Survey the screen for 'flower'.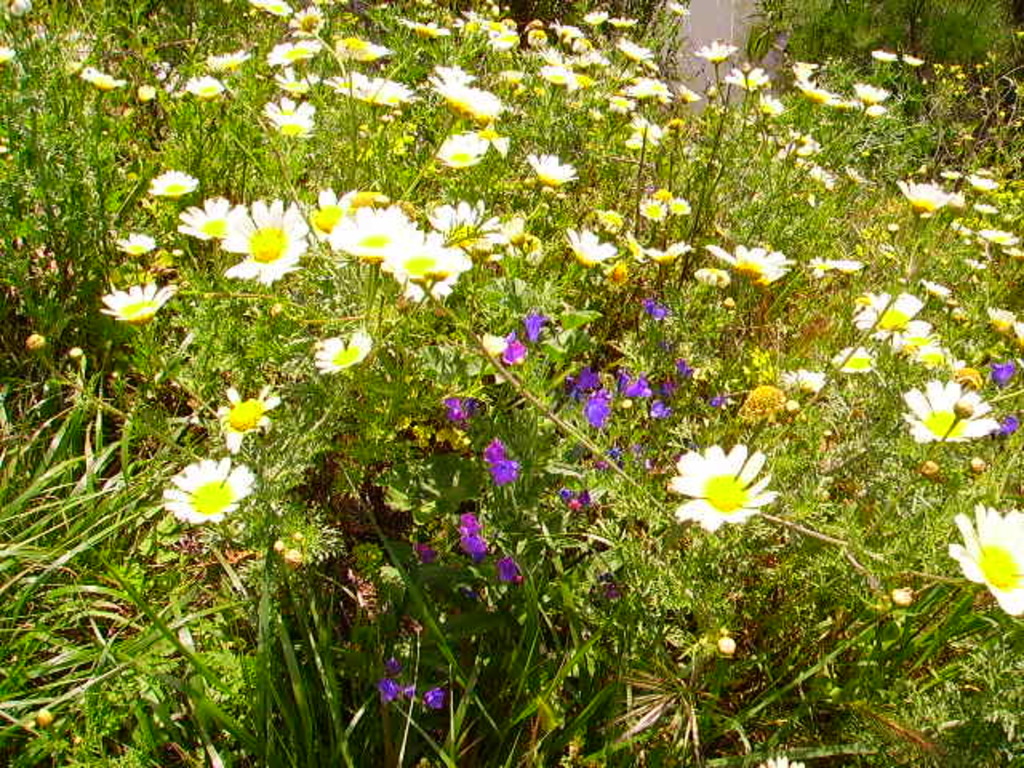
Survey found: 638, 195, 667, 224.
